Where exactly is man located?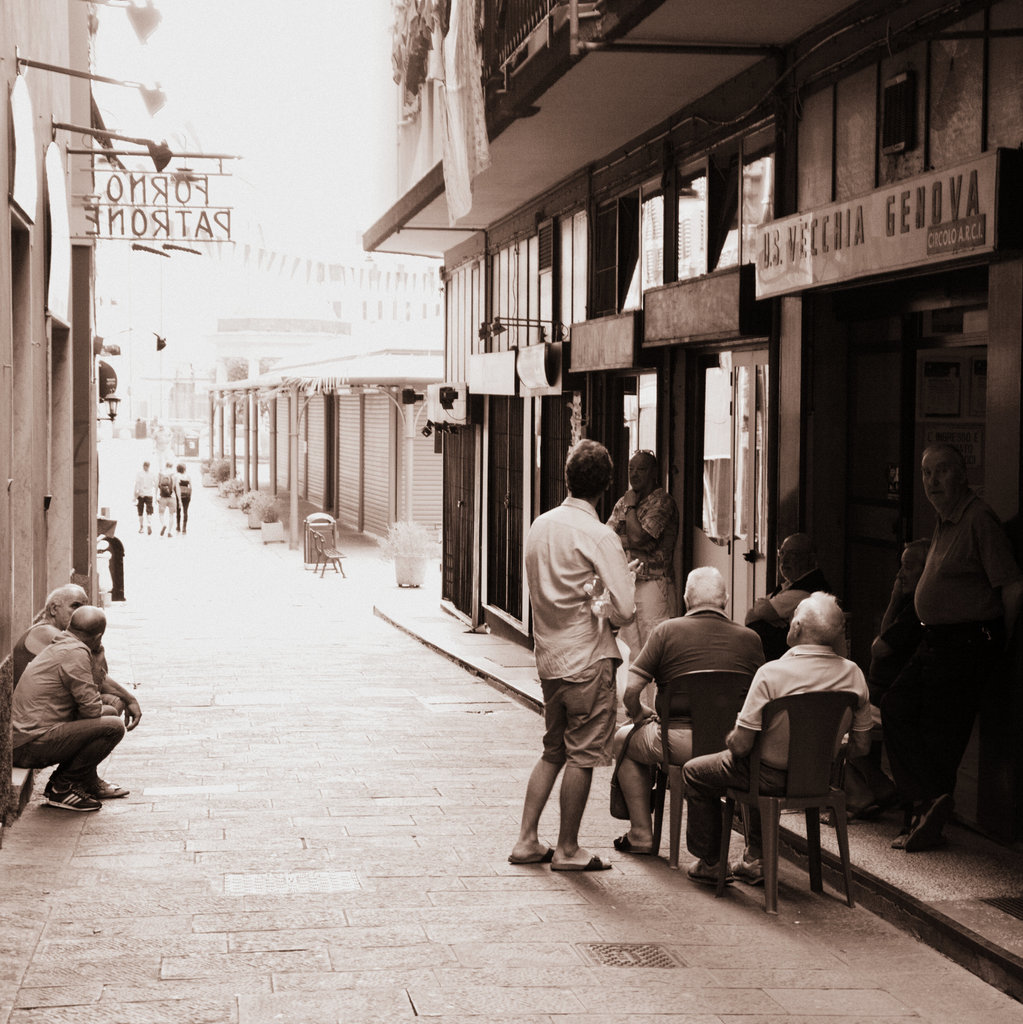
Its bounding box is x1=4, y1=603, x2=131, y2=803.
